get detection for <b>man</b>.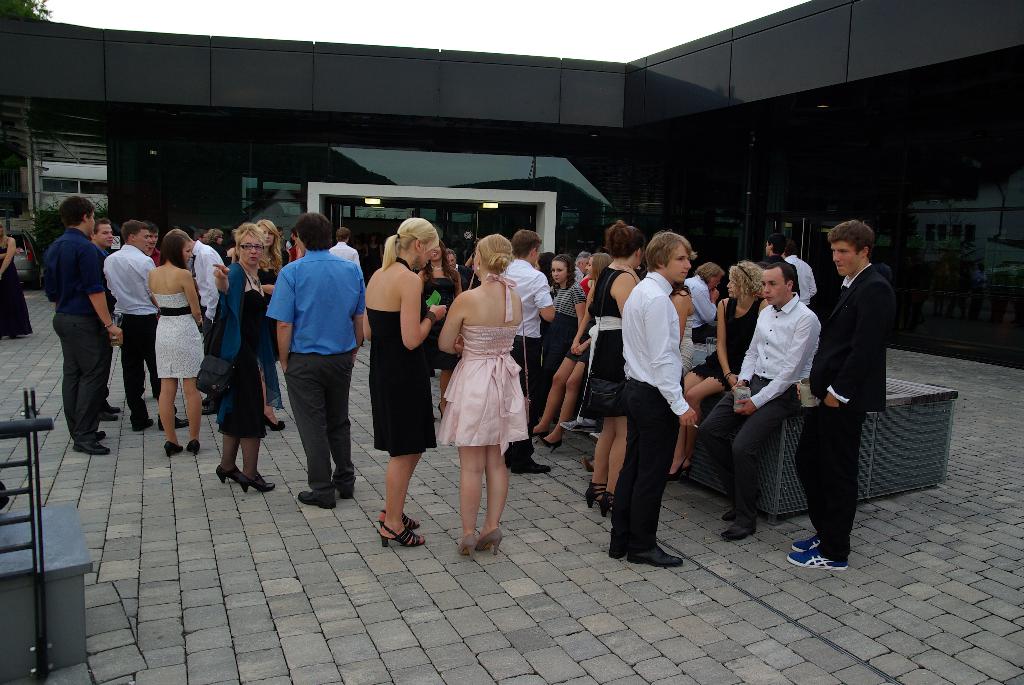
Detection: locate(499, 228, 556, 475).
